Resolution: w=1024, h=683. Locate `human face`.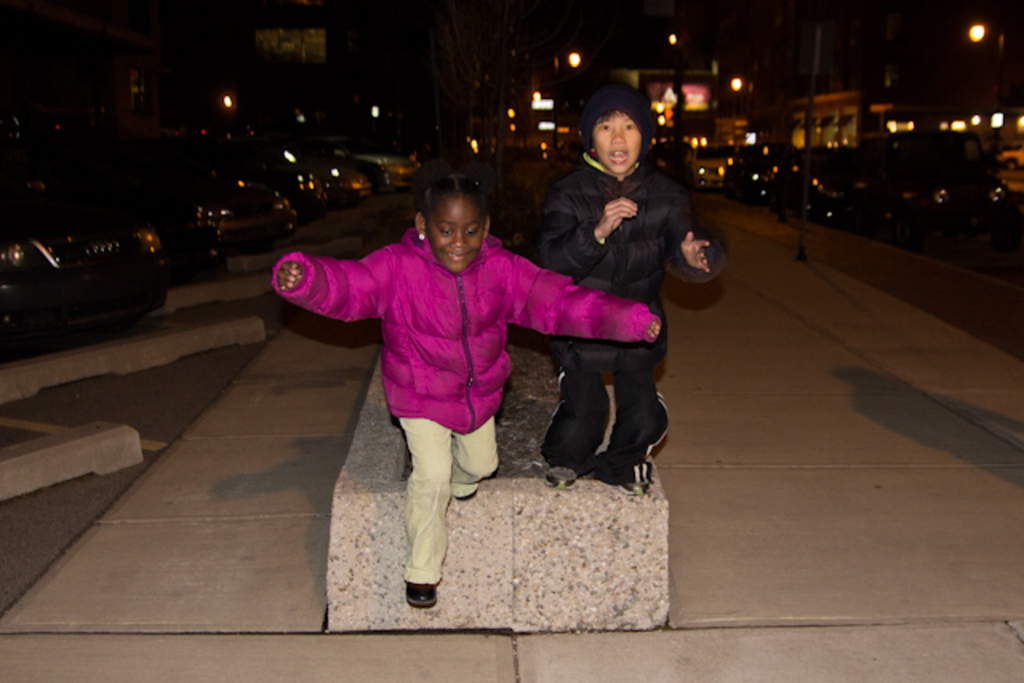
region(590, 114, 642, 174).
